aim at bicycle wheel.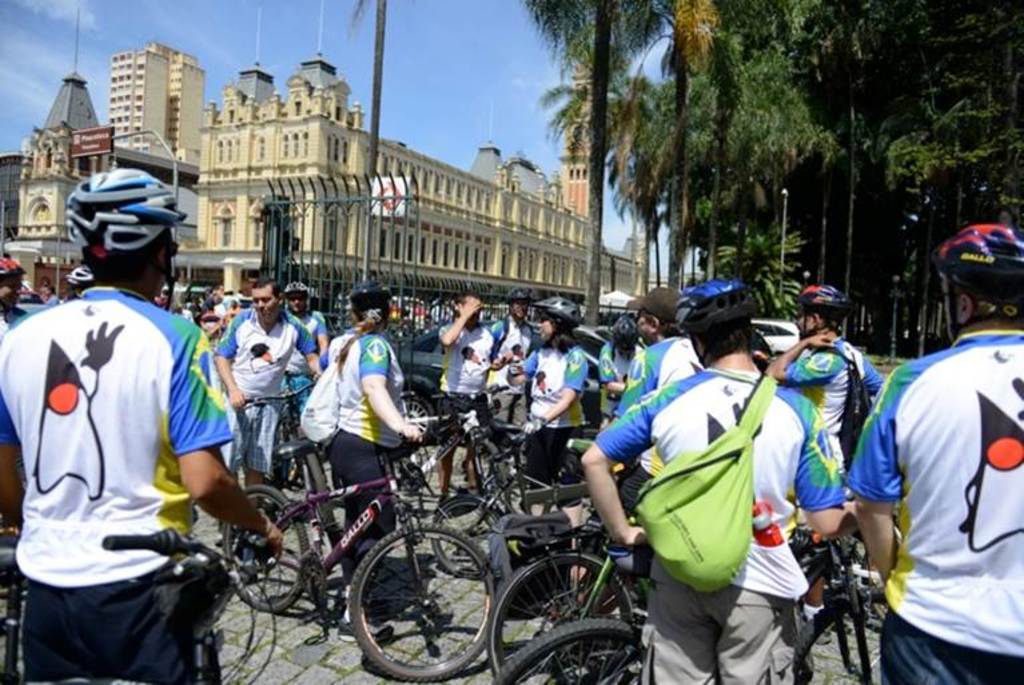
Aimed at left=395, top=398, right=438, bottom=449.
